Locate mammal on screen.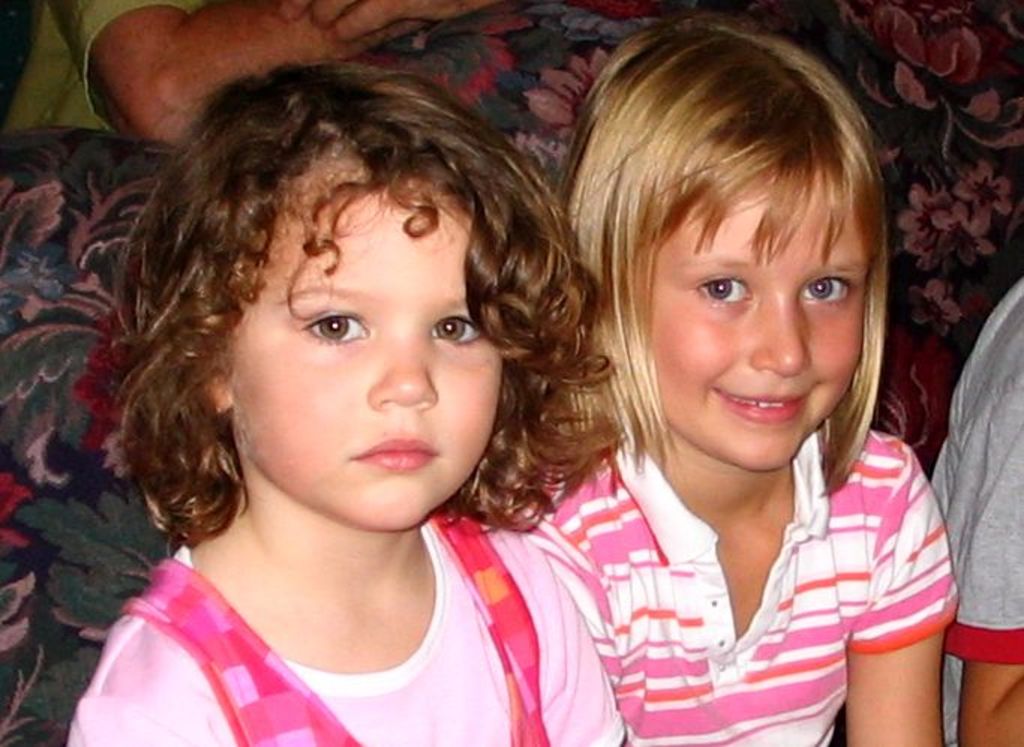
On screen at detection(48, 51, 628, 746).
